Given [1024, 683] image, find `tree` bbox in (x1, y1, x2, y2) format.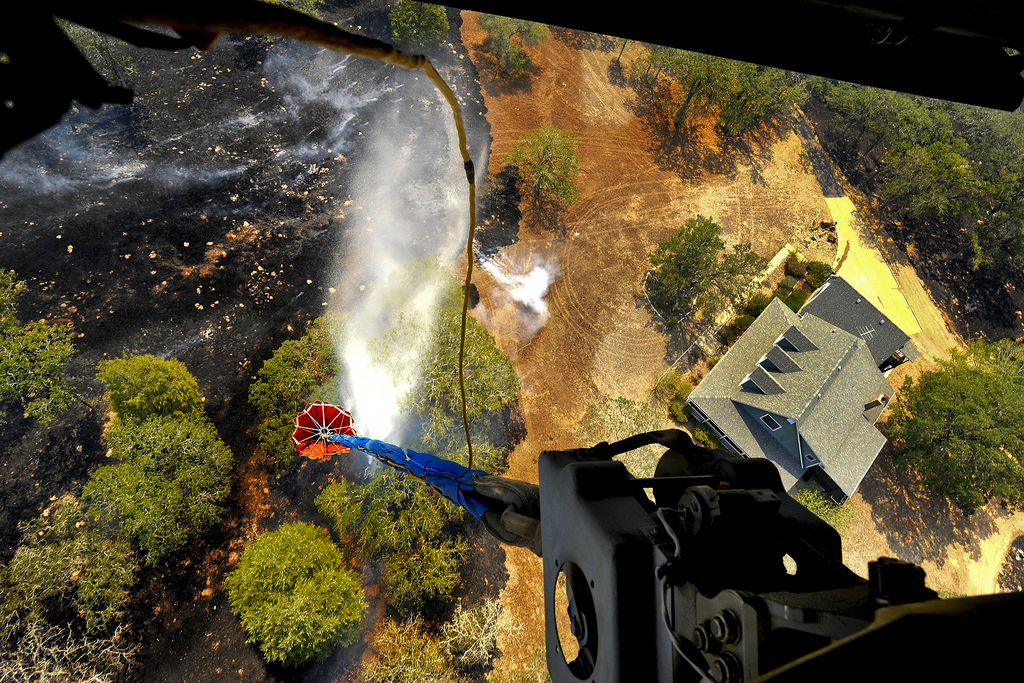
(73, 345, 229, 561).
